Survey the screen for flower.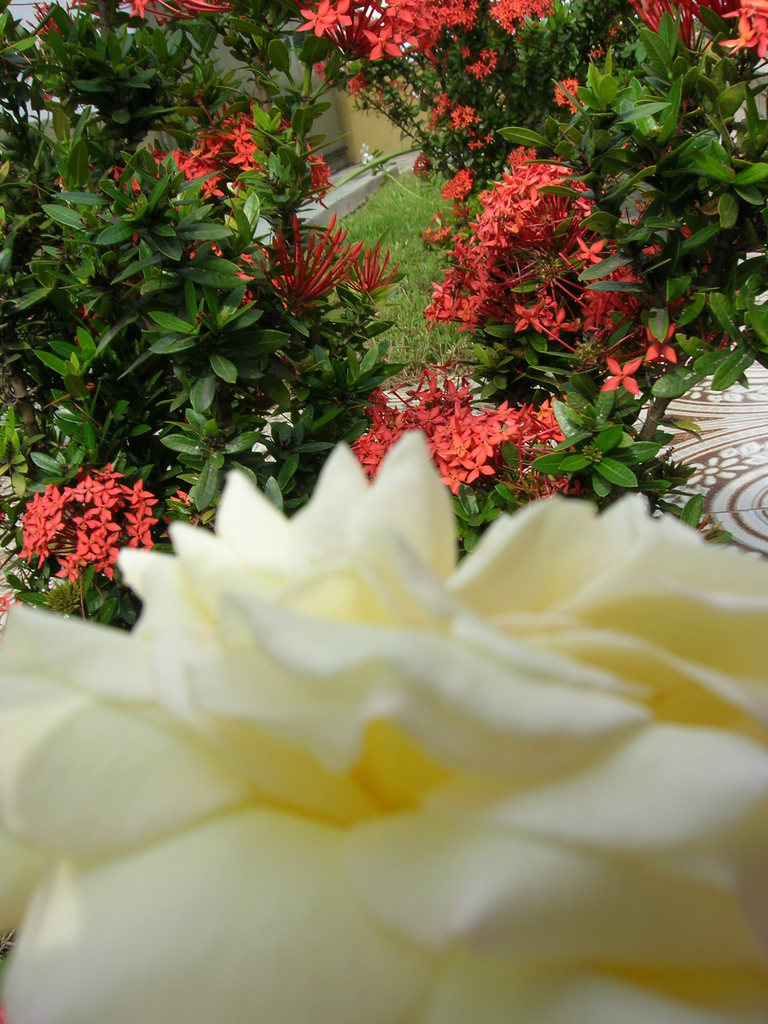
Survey found: bbox=(424, 92, 443, 121).
